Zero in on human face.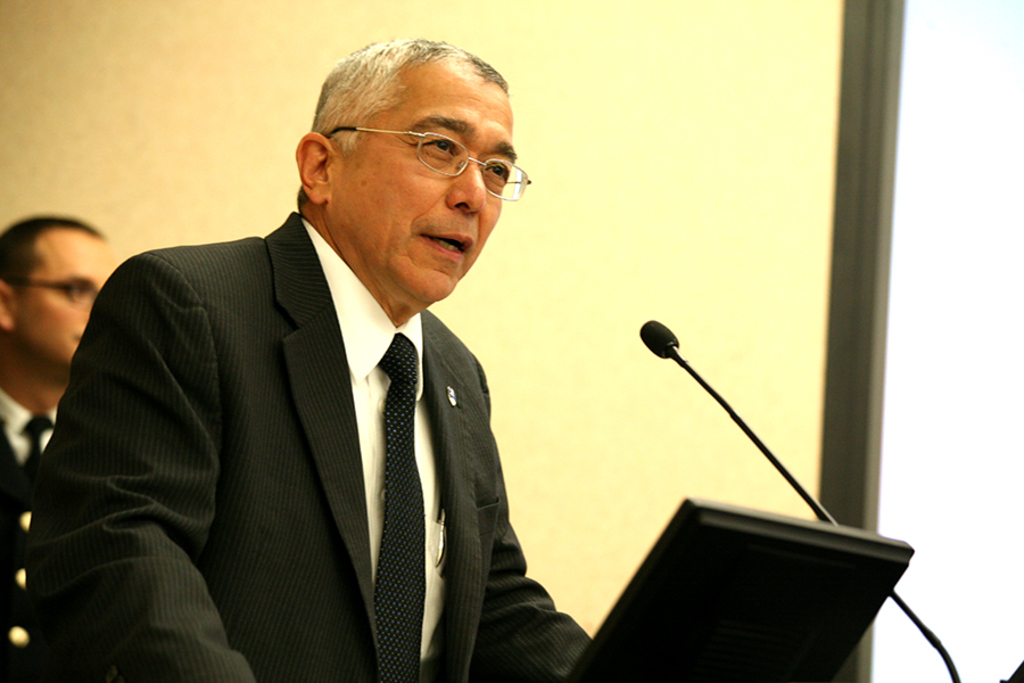
Zeroed in: locate(15, 228, 122, 364).
